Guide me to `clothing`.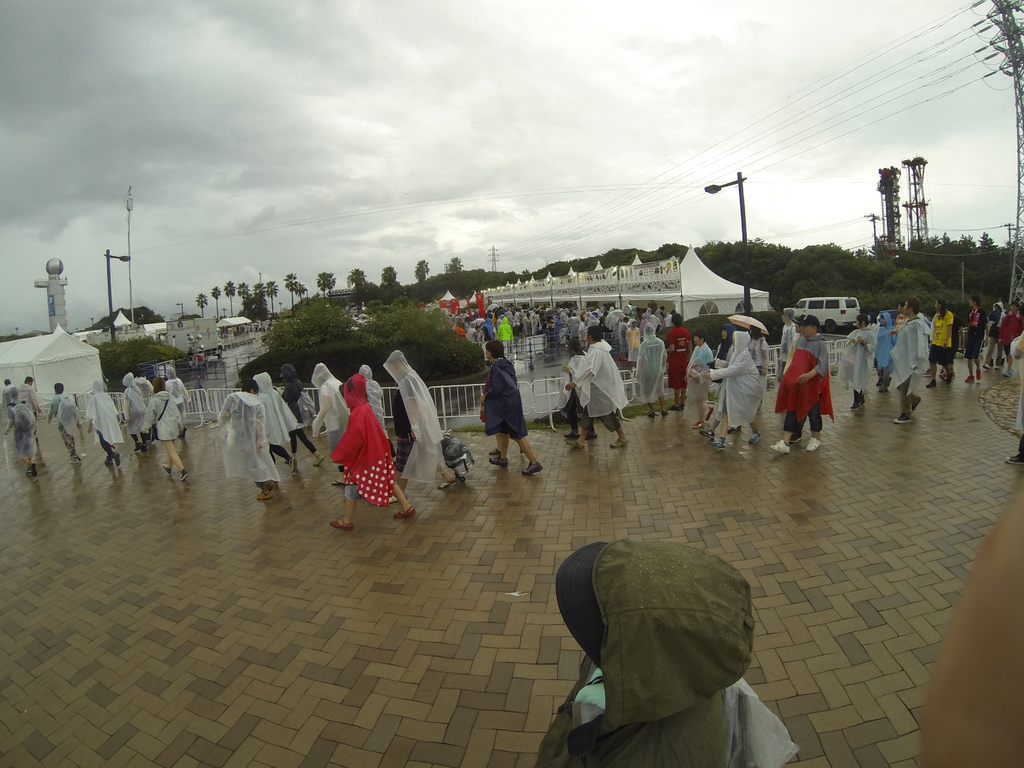
Guidance: rect(362, 357, 383, 433).
